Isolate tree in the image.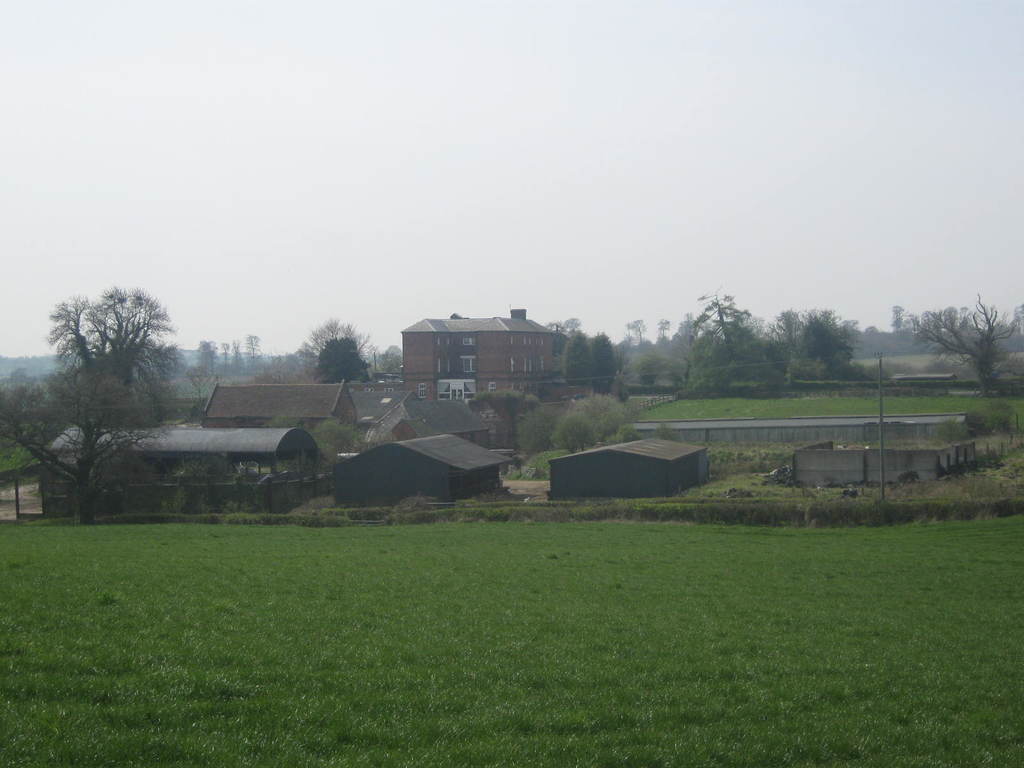
Isolated region: x1=562 y1=325 x2=599 y2=397.
